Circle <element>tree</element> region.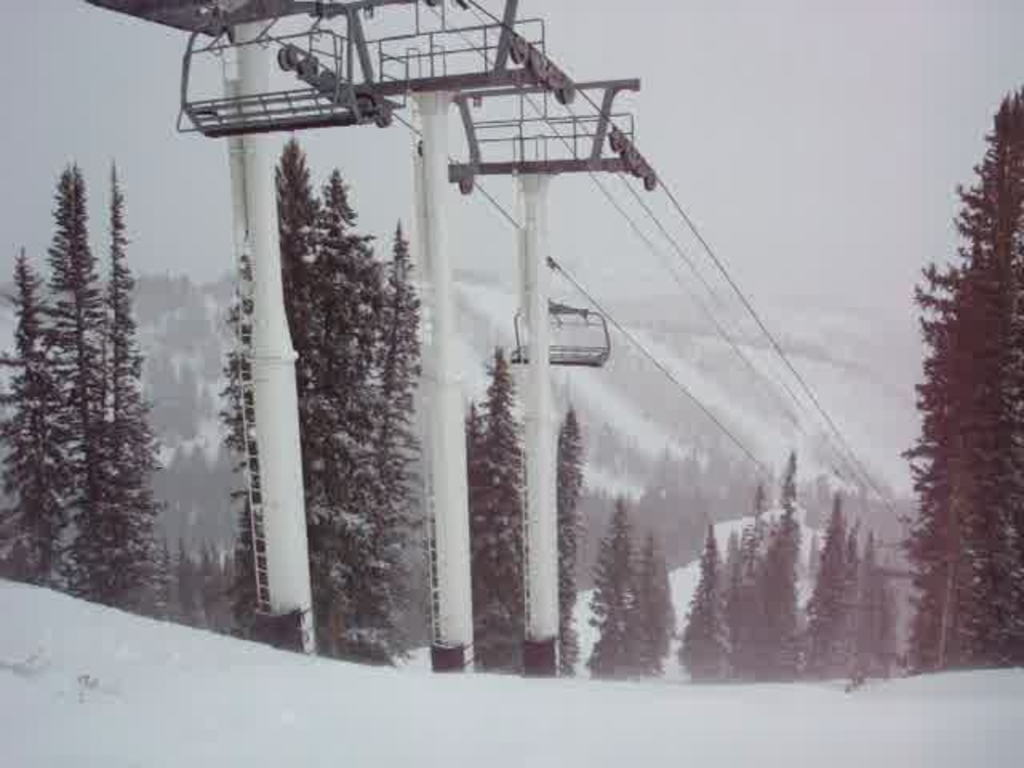
Region: Rect(810, 461, 915, 696).
